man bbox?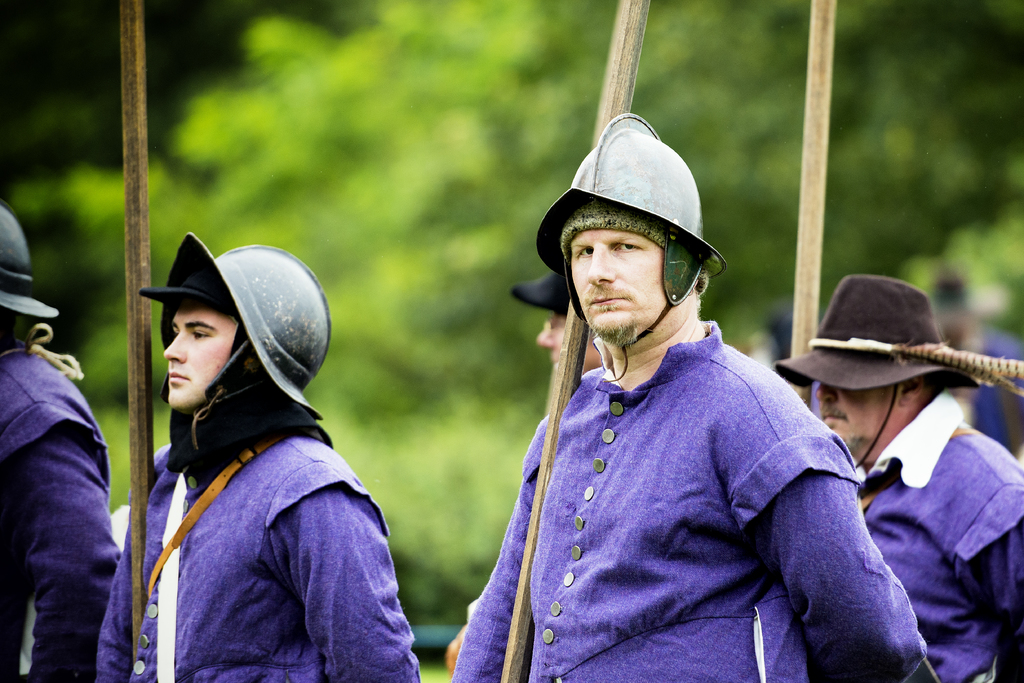
pyautogui.locateOnScreen(772, 273, 1023, 682)
